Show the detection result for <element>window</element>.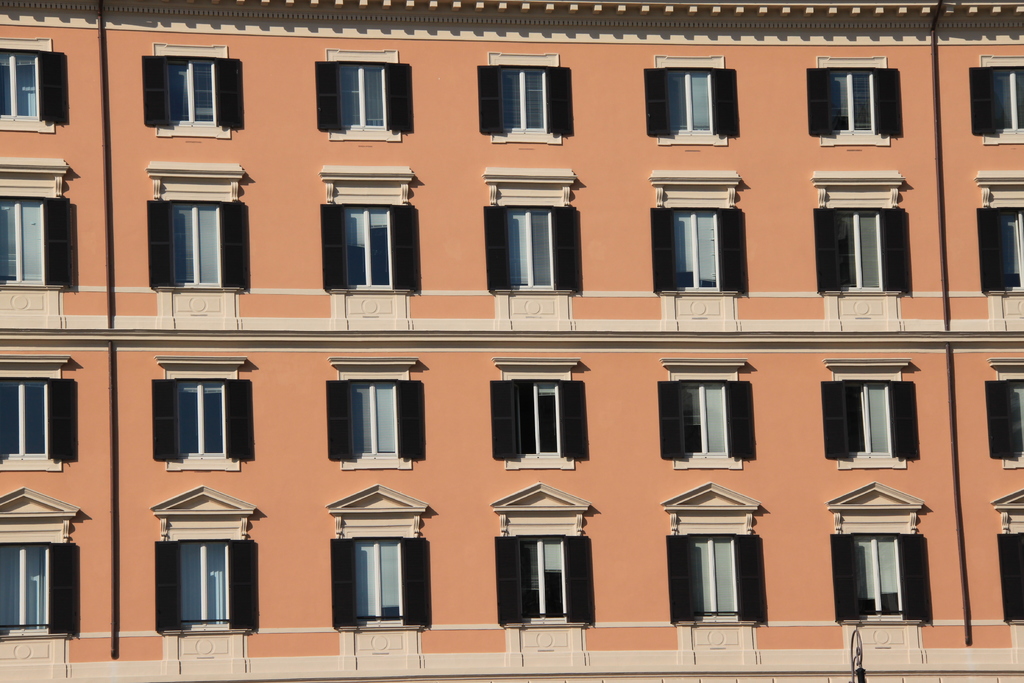
bbox(0, 160, 68, 286).
